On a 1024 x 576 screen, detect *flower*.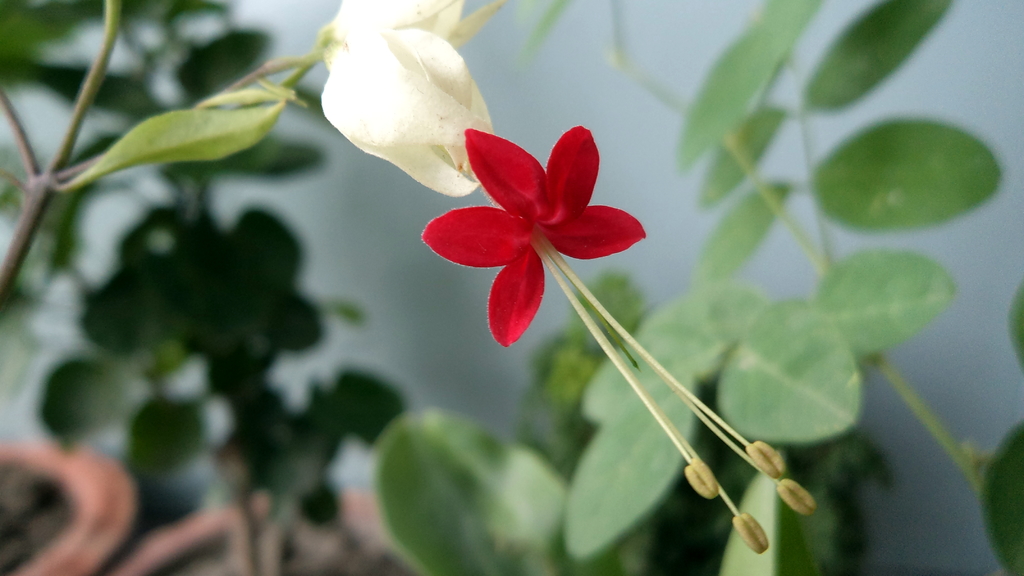
region(413, 119, 653, 349).
